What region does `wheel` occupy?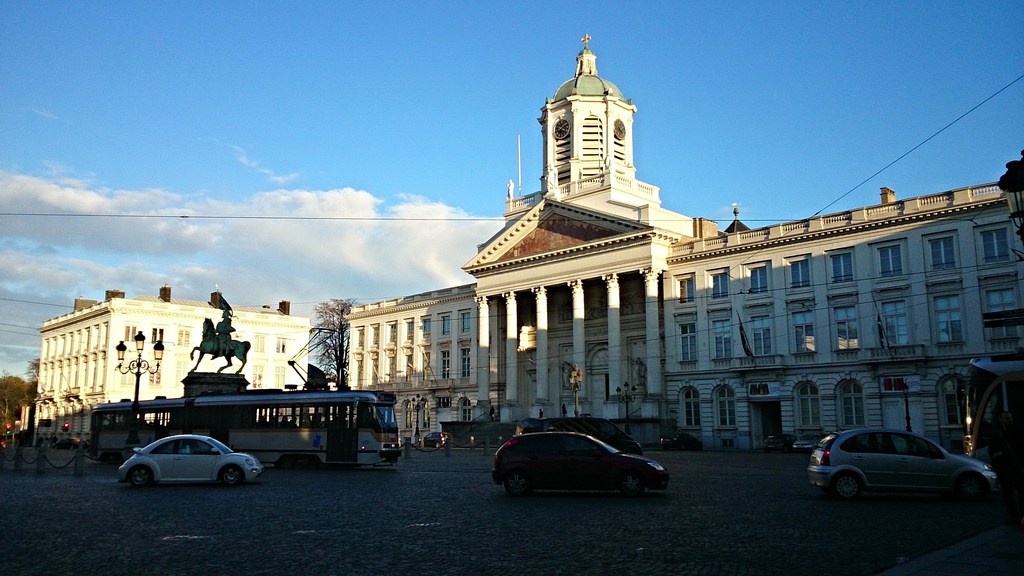
614:472:644:502.
